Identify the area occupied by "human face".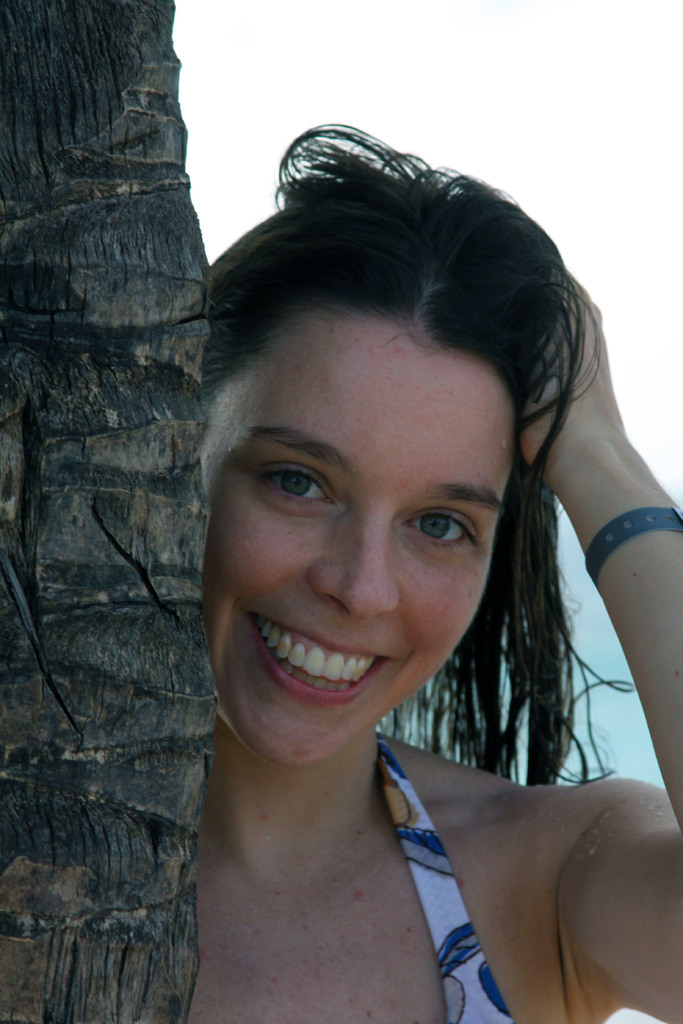
Area: box(199, 312, 514, 768).
